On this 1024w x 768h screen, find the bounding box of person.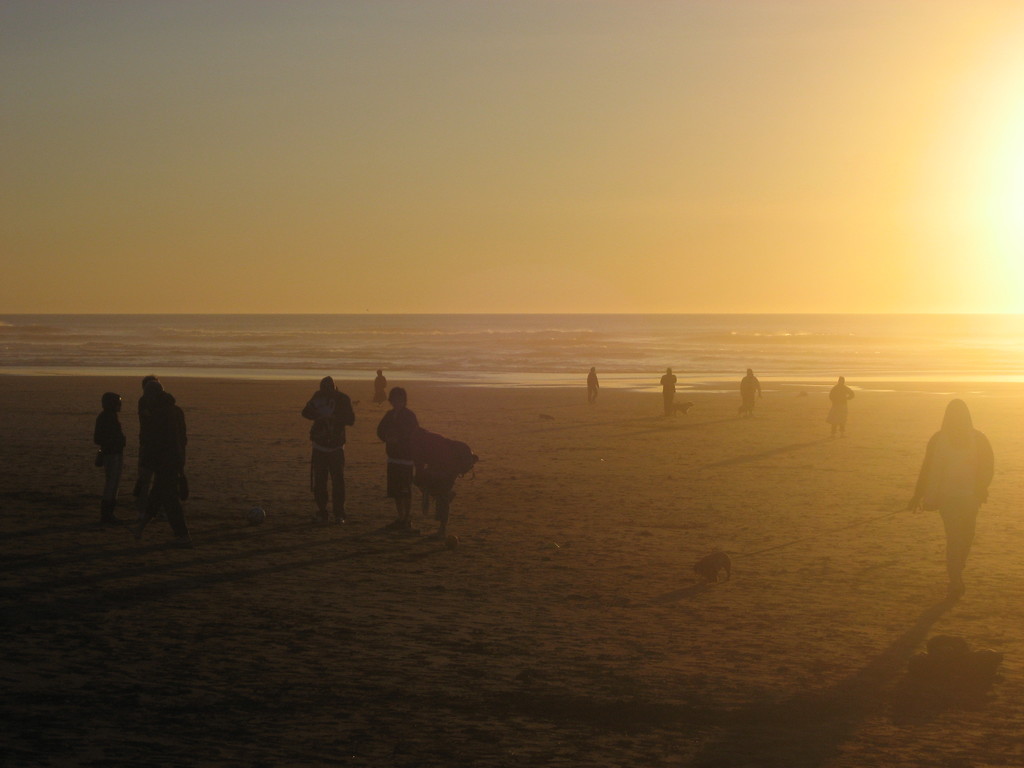
Bounding box: [301,375,354,527].
